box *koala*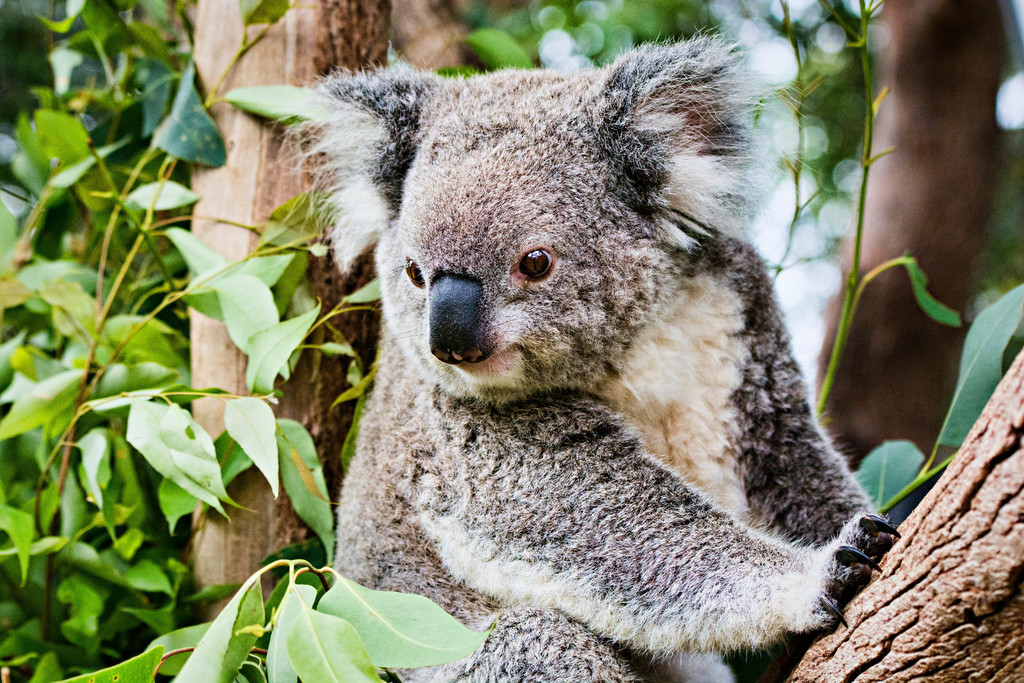
<region>288, 30, 905, 675</region>
